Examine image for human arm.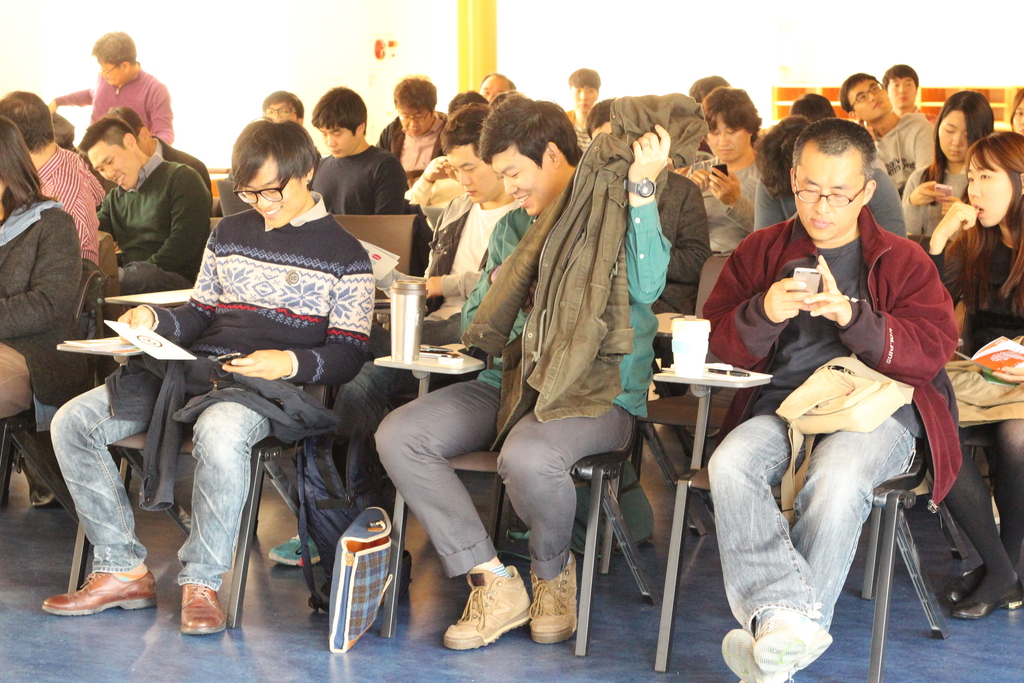
Examination result: detection(428, 265, 480, 308).
